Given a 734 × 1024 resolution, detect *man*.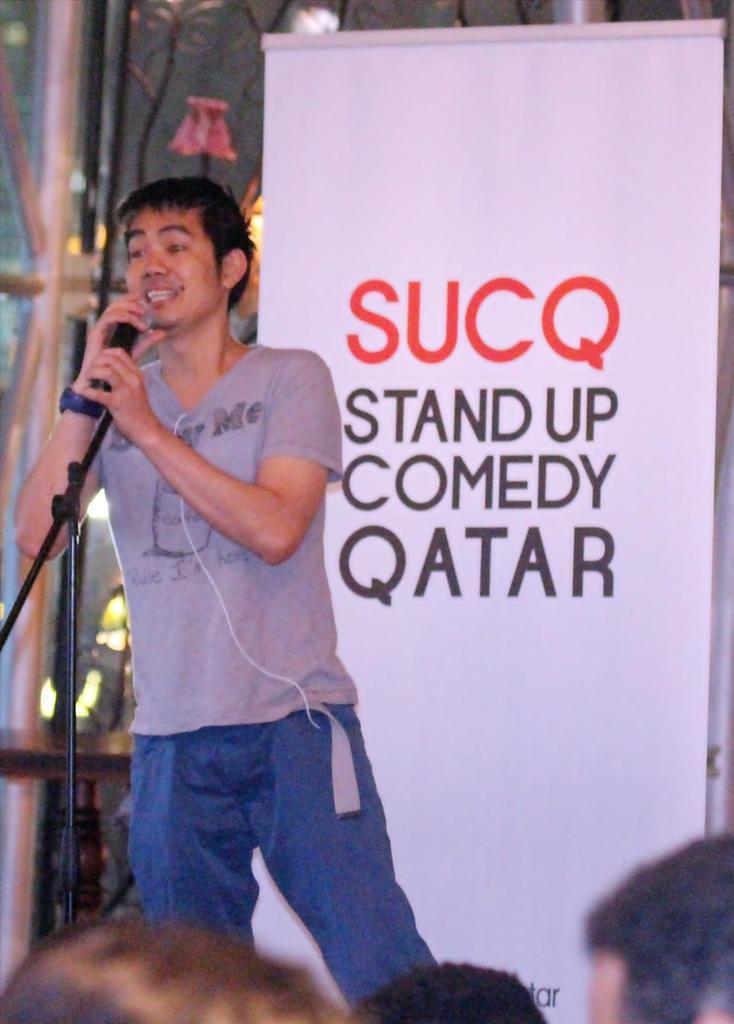
bbox=(42, 144, 428, 991).
